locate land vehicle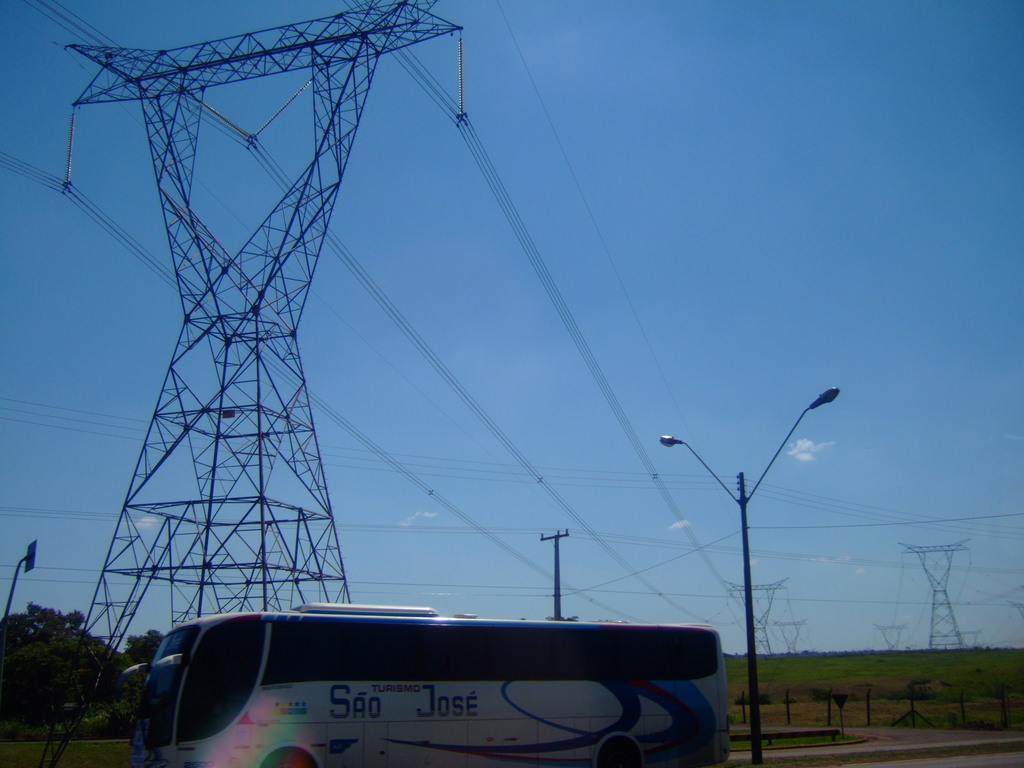
[104,593,764,764]
